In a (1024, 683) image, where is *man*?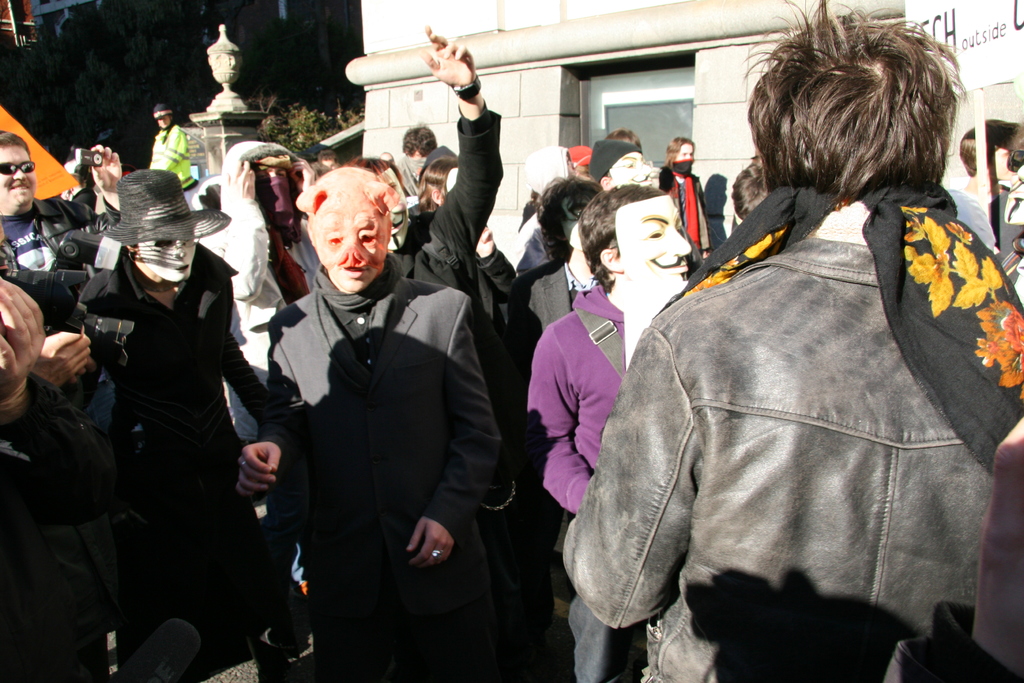
left=316, top=152, right=337, bottom=174.
